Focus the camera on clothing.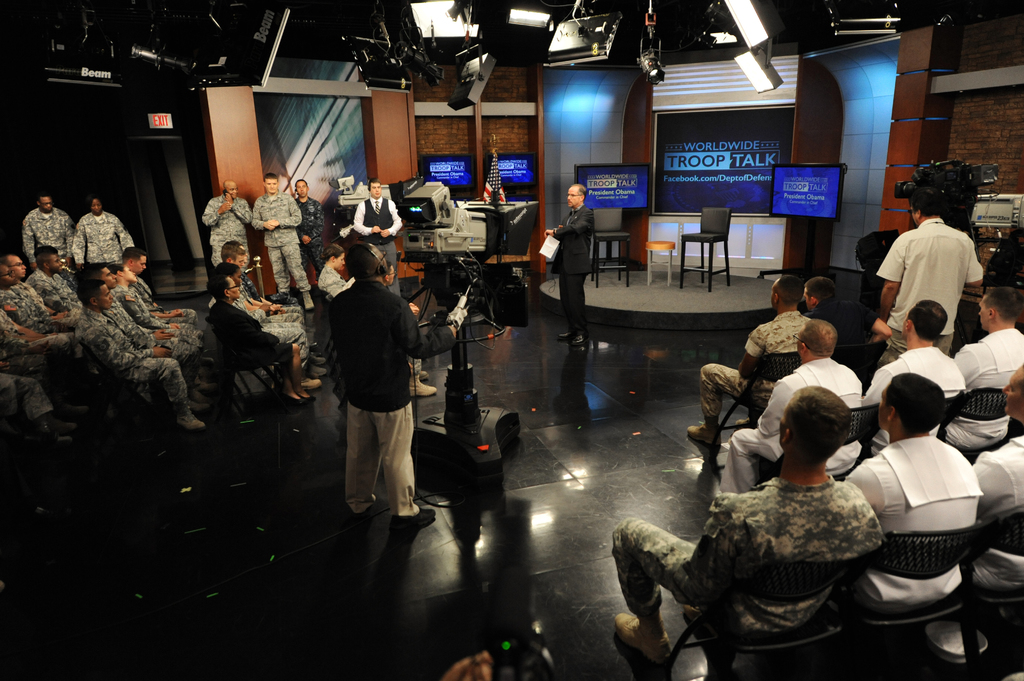
Focus region: [19,268,77,322].
